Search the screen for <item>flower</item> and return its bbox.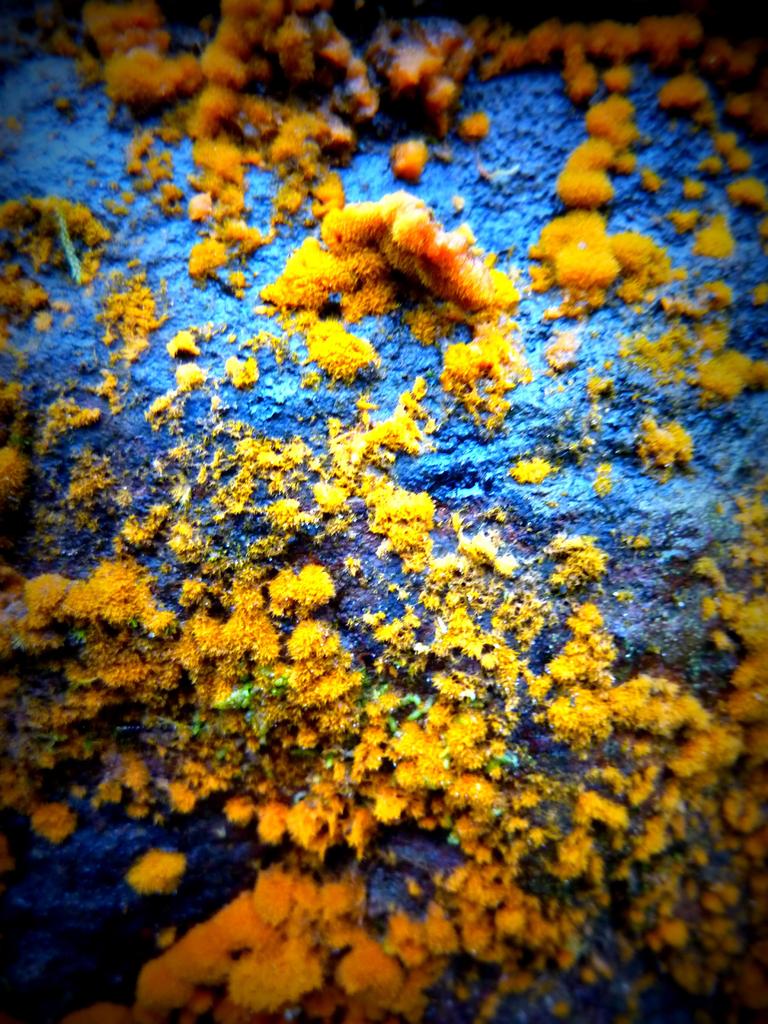
Found: (247,559,343,631).
